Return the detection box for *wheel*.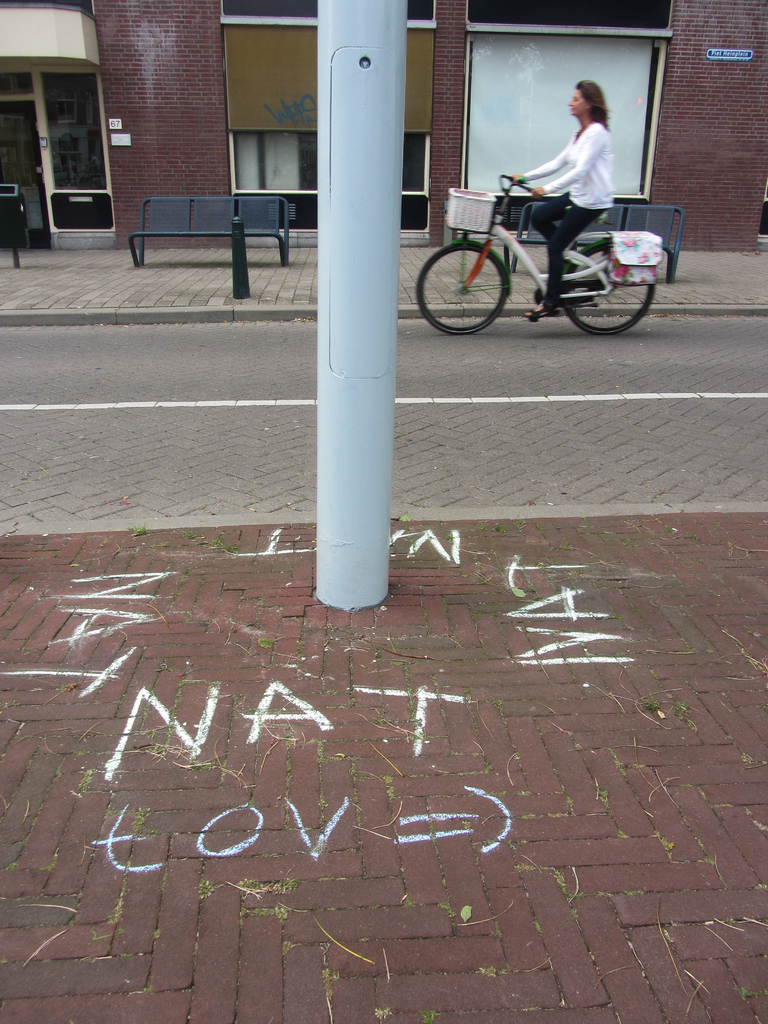
<box>410,241,511,337</box>.
